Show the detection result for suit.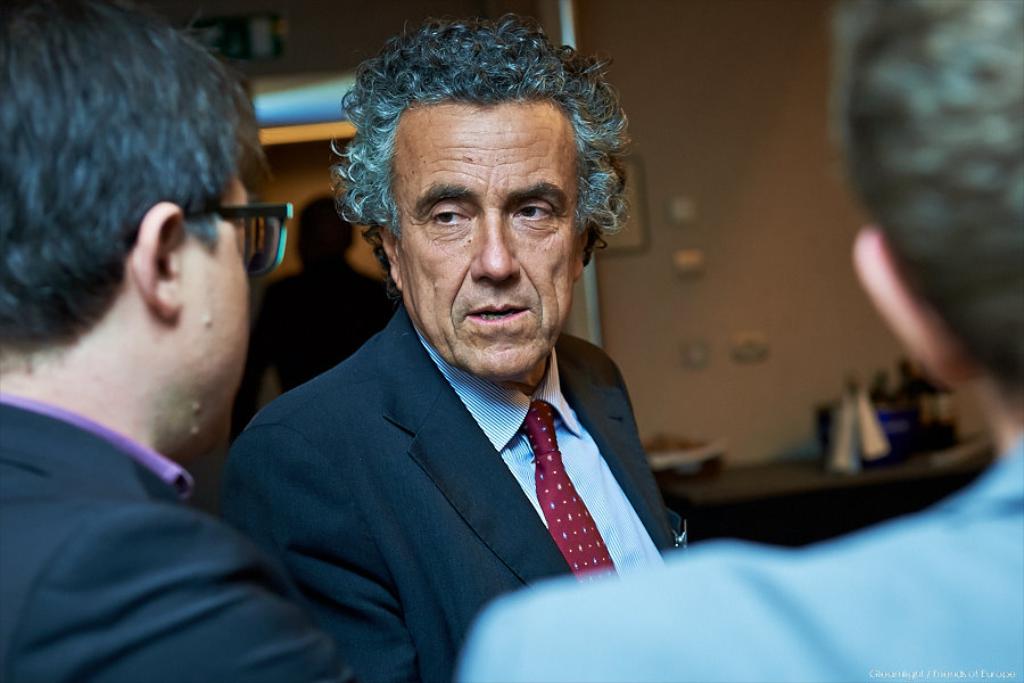
[223, 253, 713, 631].
